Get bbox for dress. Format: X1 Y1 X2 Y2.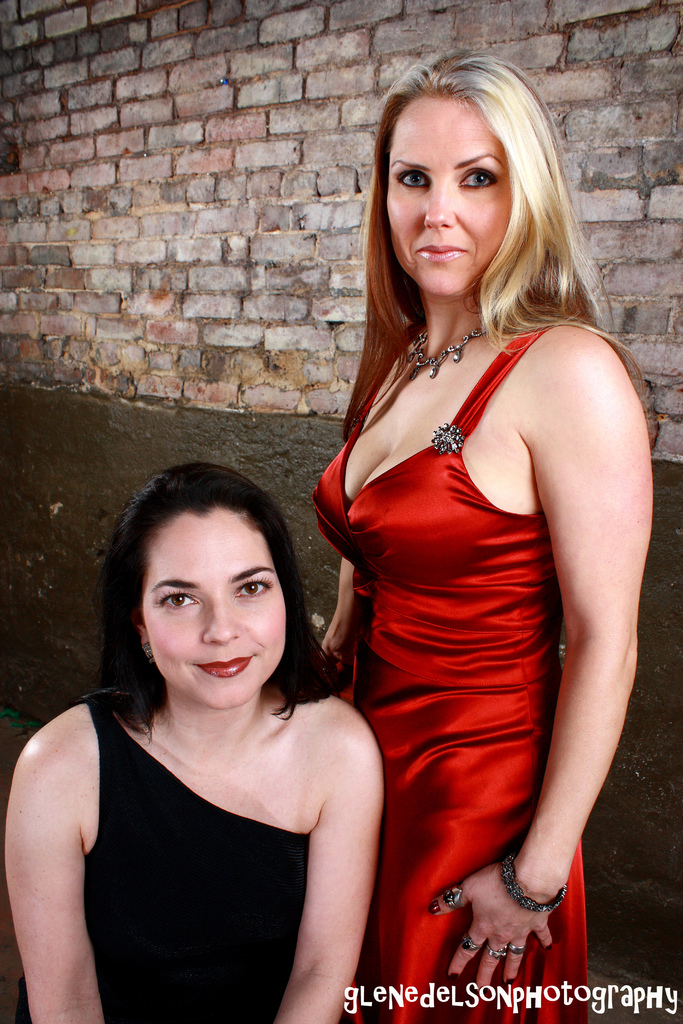
316 317 592 1023.
